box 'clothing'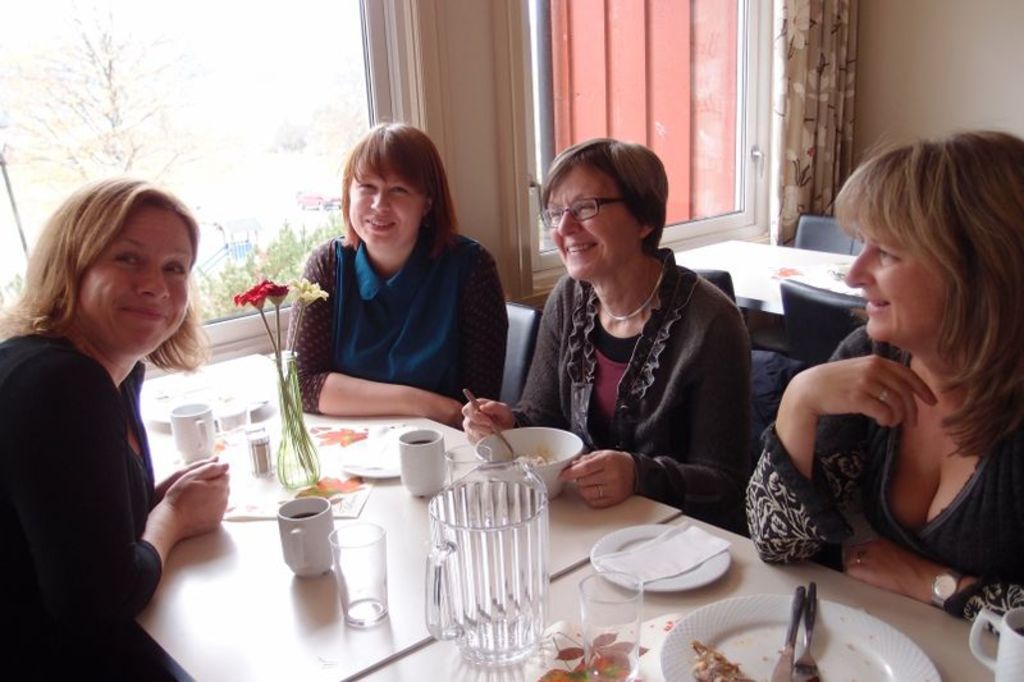
[left=736, top=297, right=1016, bottom=650]
